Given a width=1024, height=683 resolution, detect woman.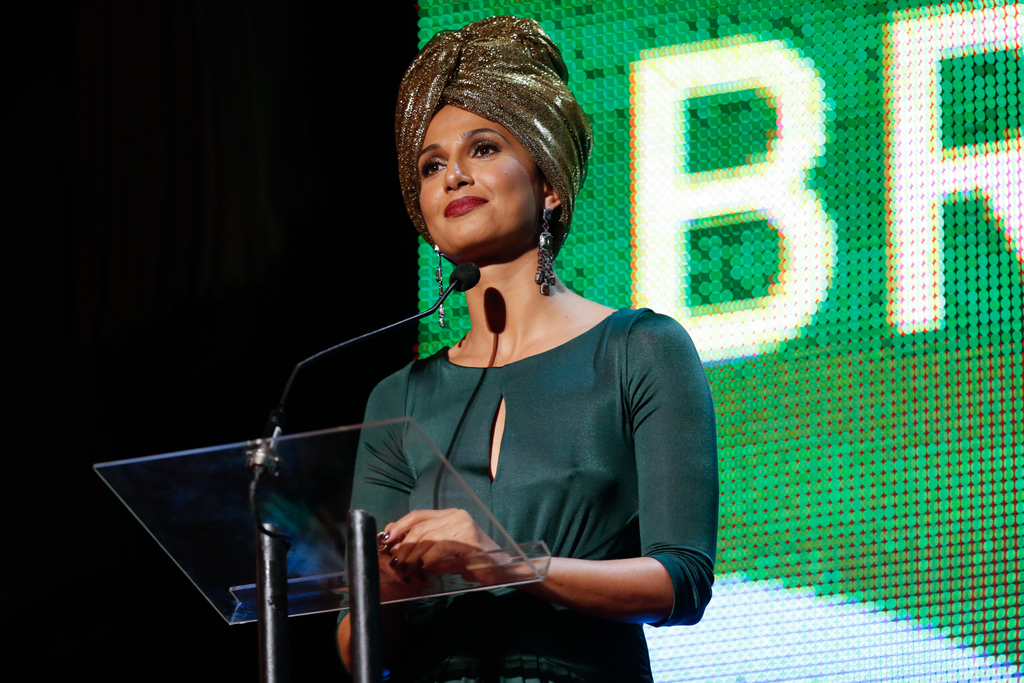
266/37/724/666.
